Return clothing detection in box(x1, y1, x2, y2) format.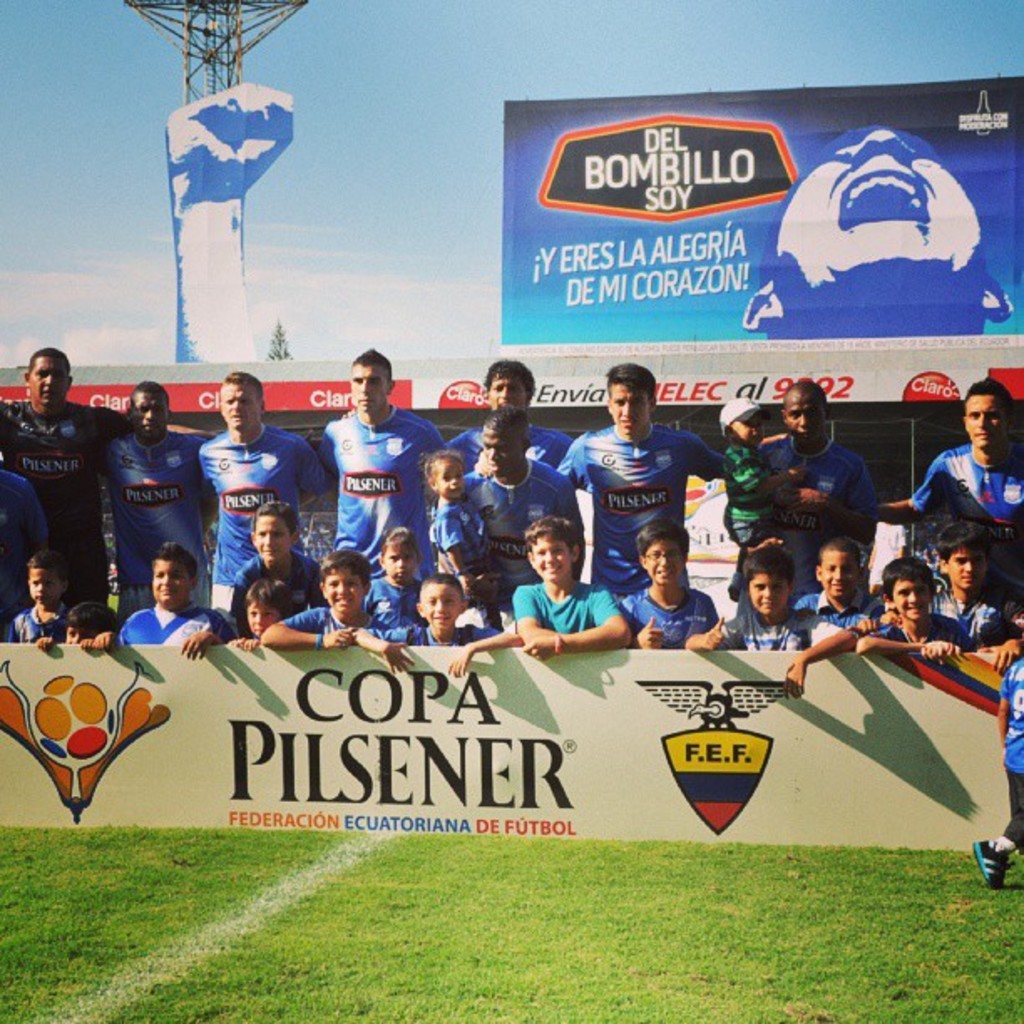
box(882, 612, 972, 654).
